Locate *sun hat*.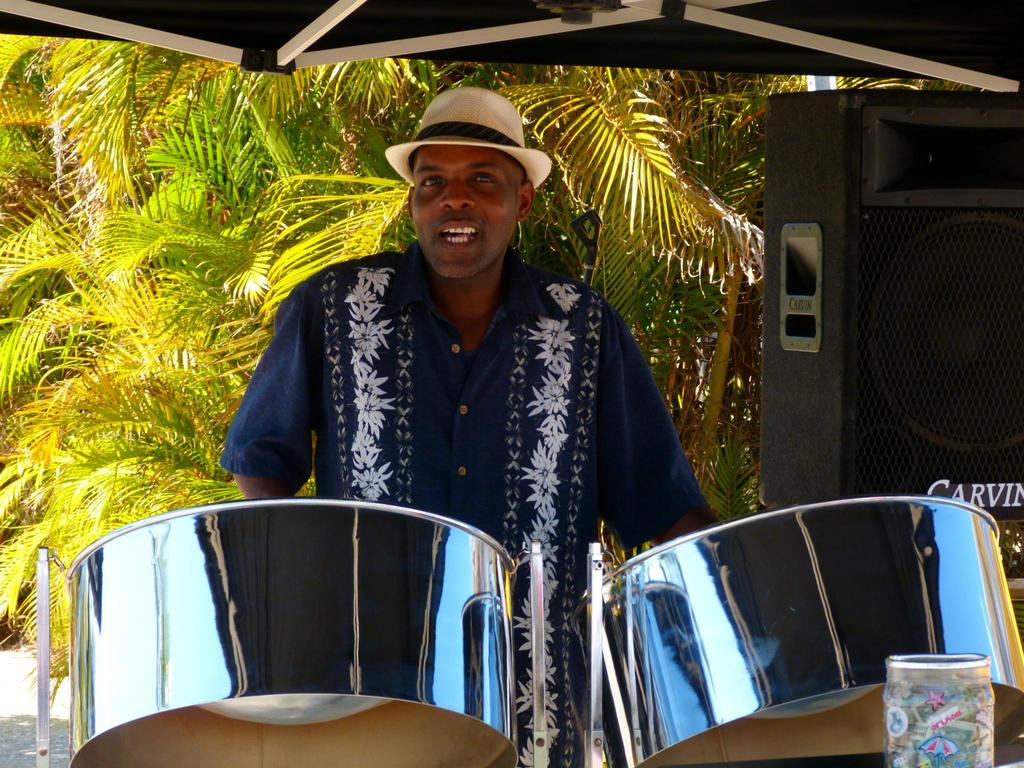
Bounding box: locate(380, 86, 552, 189).
